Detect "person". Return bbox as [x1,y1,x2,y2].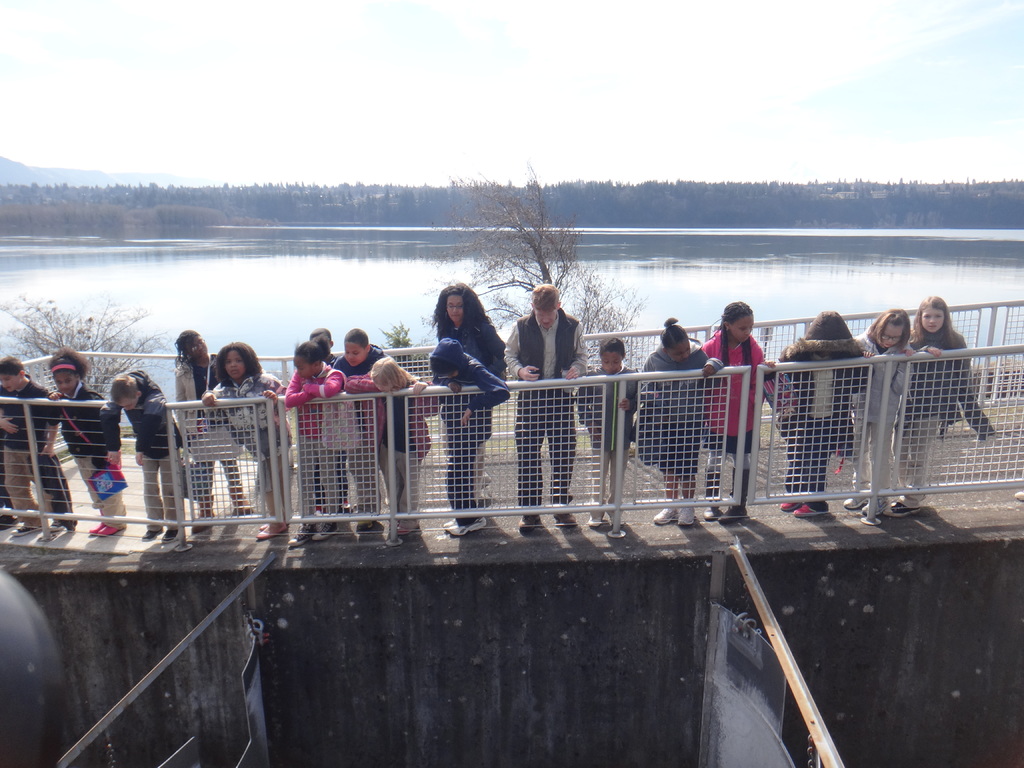
[570,330,646,529].
